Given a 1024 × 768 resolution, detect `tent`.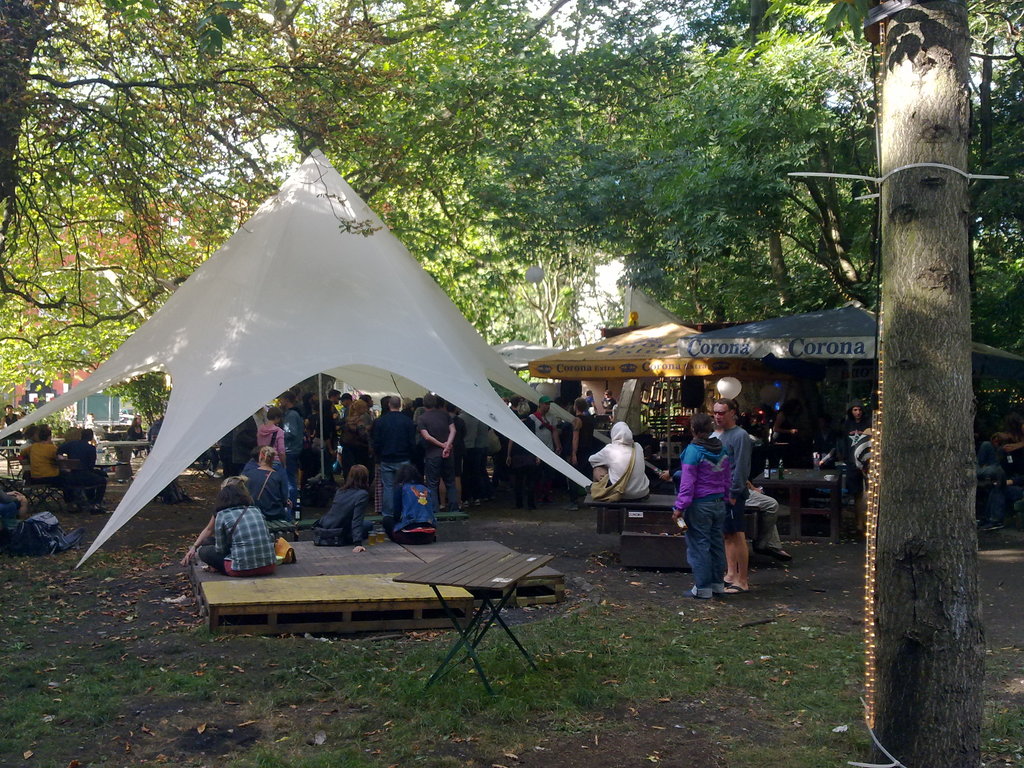
bbox=(532, 318, 748, 472).
